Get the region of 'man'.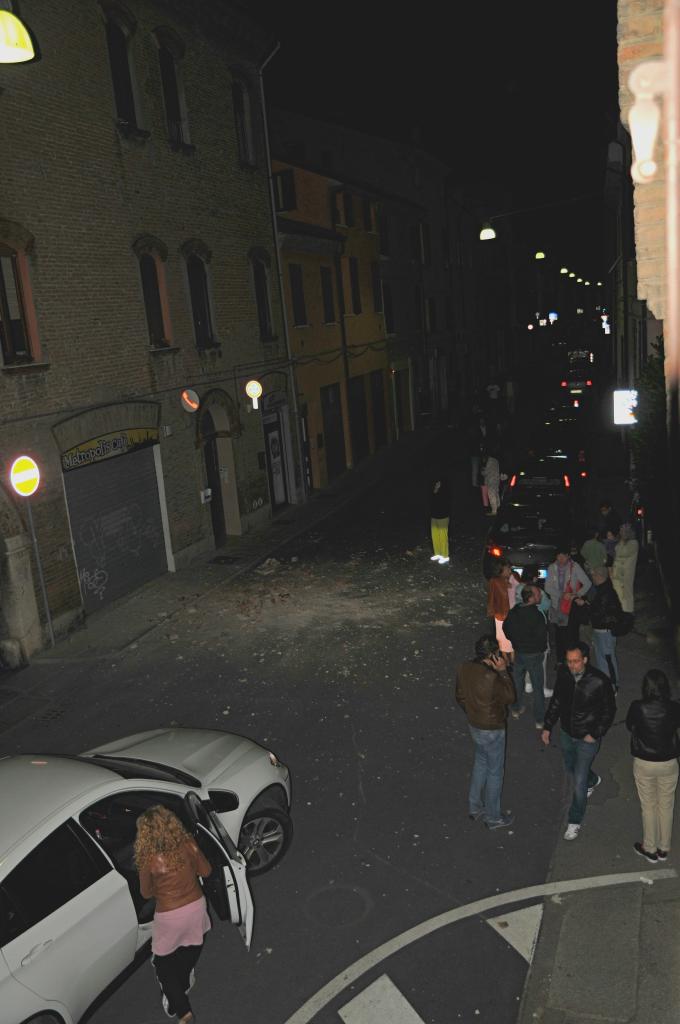
[499, 582, 550, 732].
